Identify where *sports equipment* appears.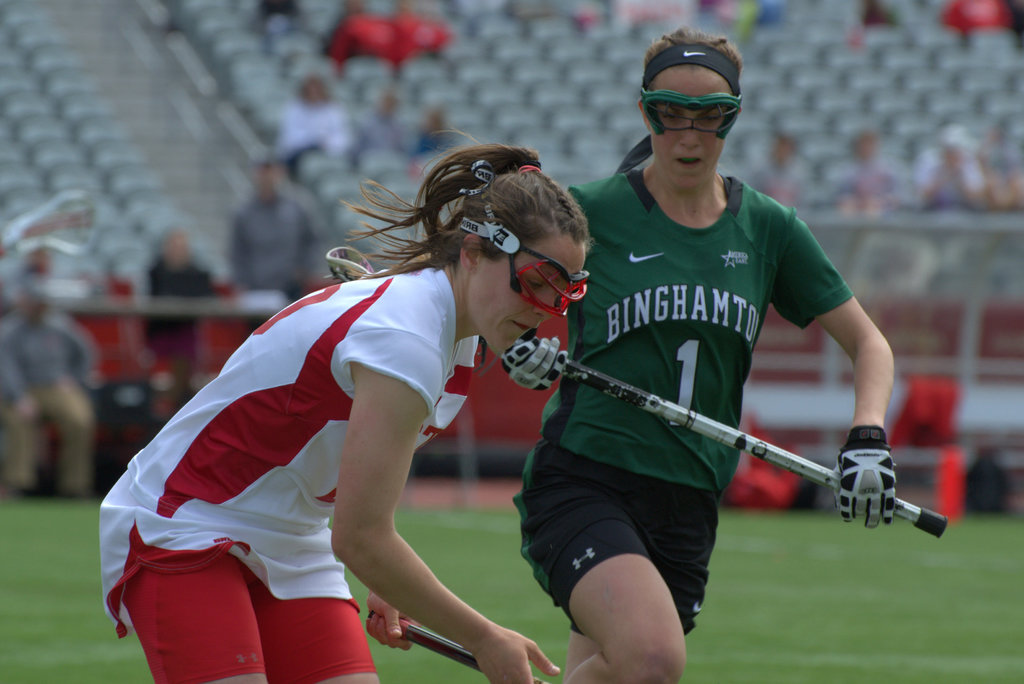
Appears at [x1=324, y1=249, x2=952, y2=545].
